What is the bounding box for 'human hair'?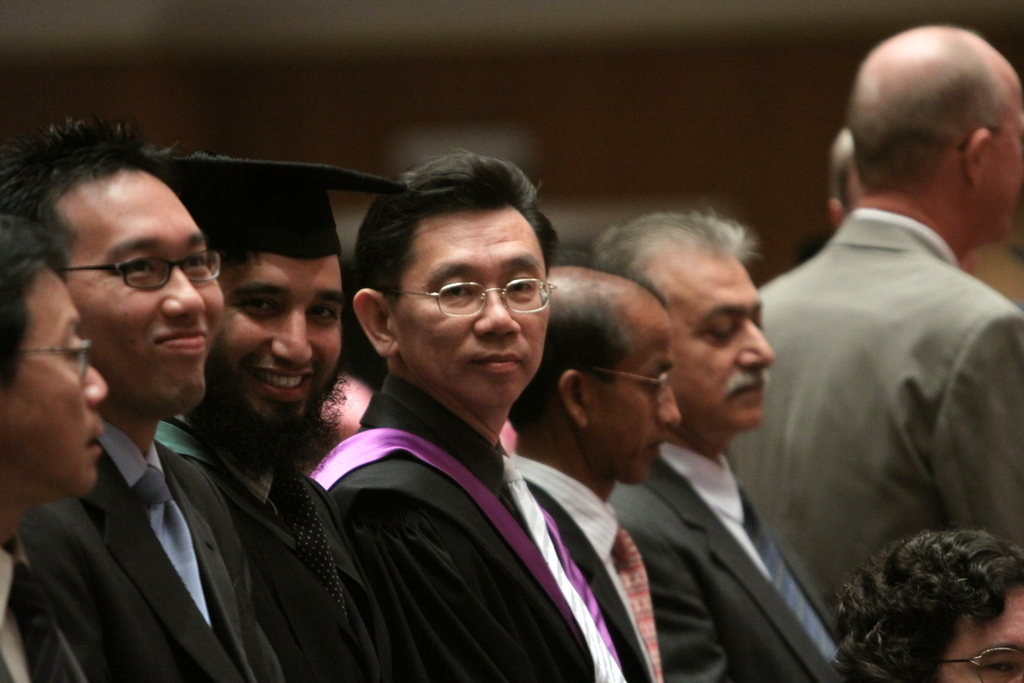
[843, 536, 1023, 678].
